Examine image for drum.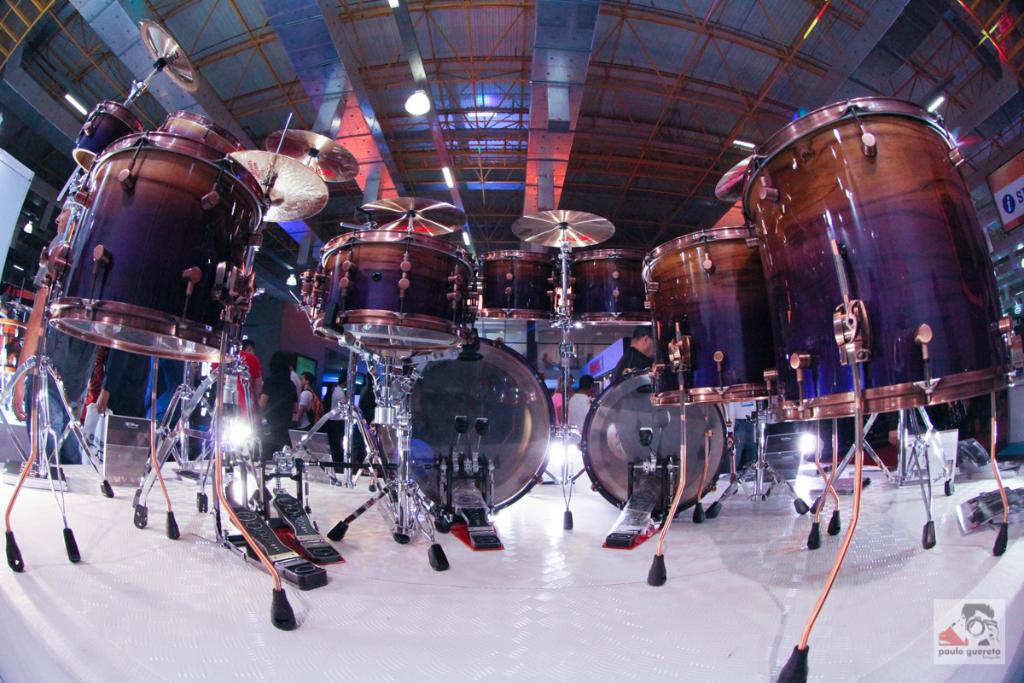
Examination result: (left=573, top=363, right=728, bottom=519).
